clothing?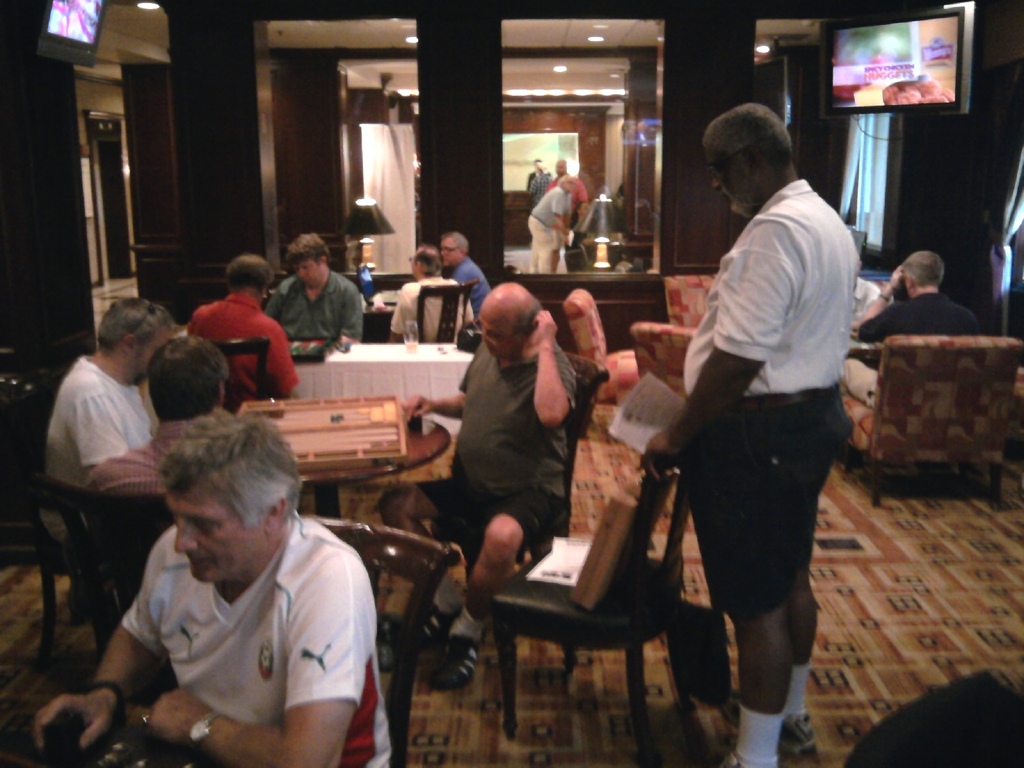
[x1=685, y1=179, x2=854, y2=614]
